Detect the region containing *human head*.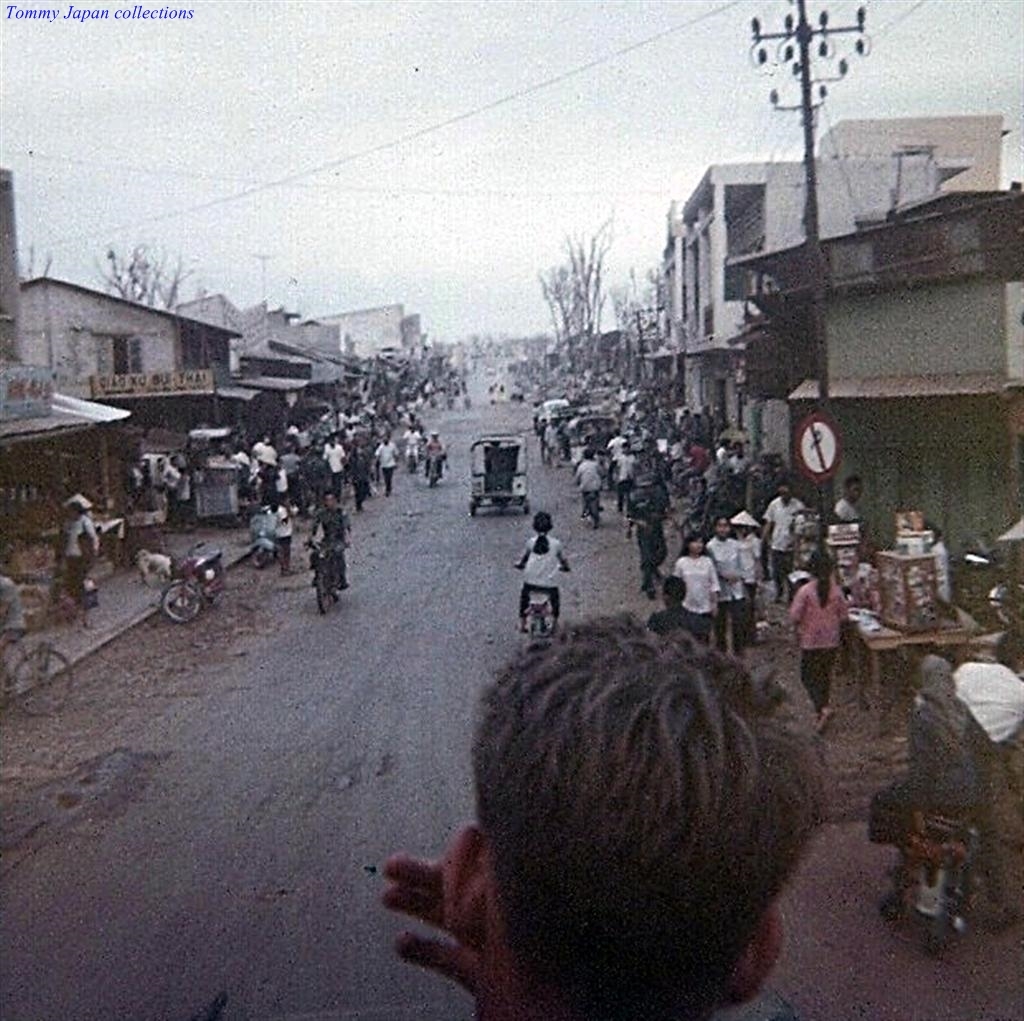
<region>843, 478, 862, 503</region>.
